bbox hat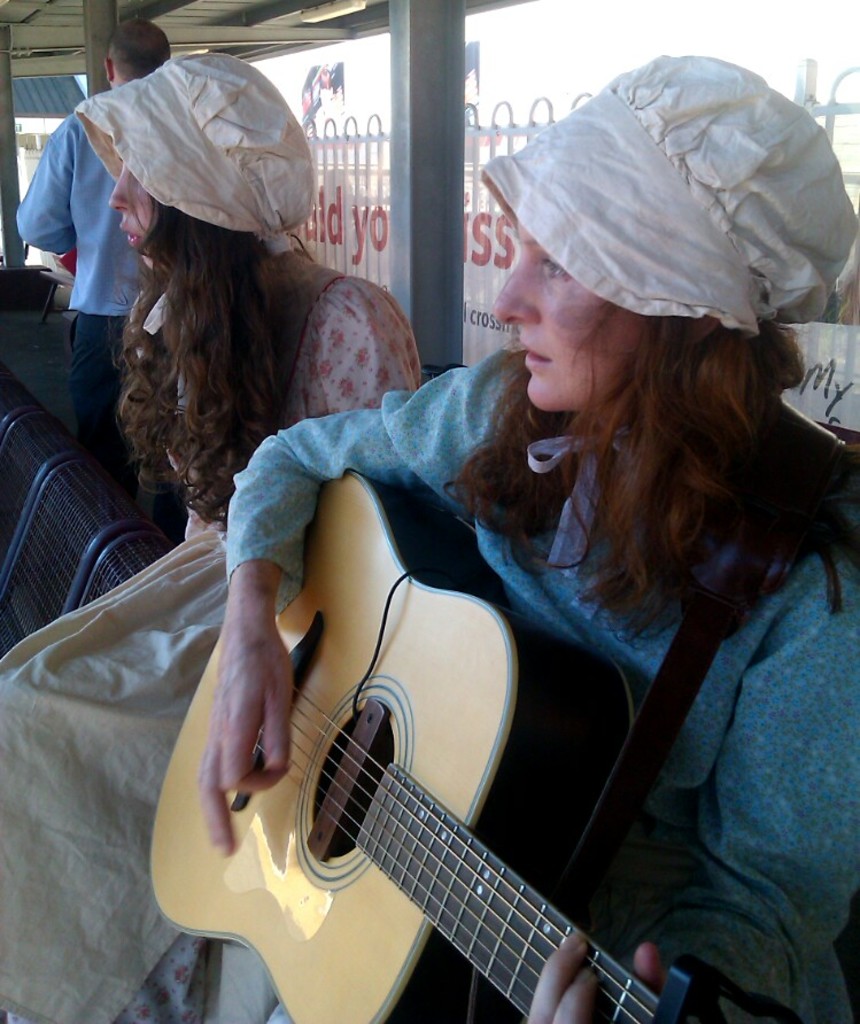
[left=75, top=51, right=318, bottom=255]
